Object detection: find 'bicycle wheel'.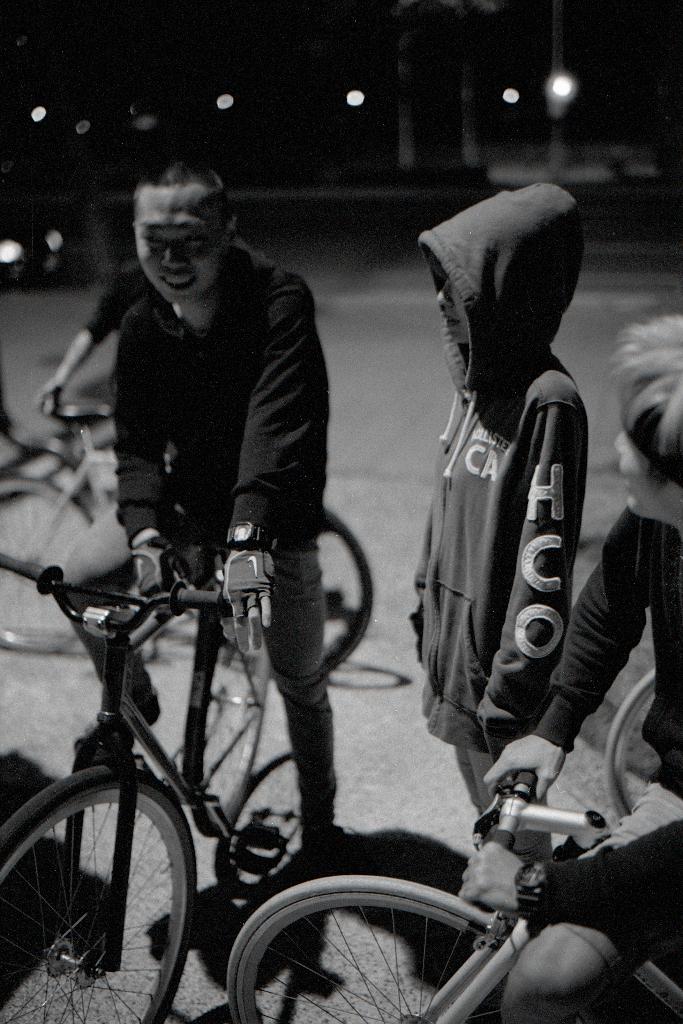
0 762 193 1023.
